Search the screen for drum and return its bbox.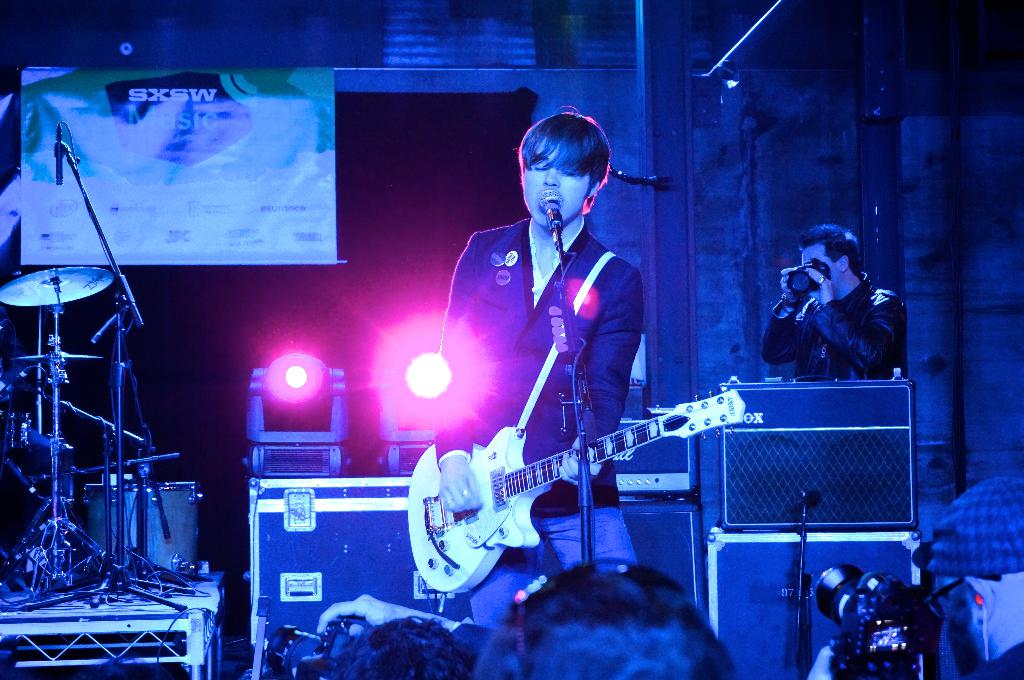
Found: left=81, top=482, right=202, bottom=580.
